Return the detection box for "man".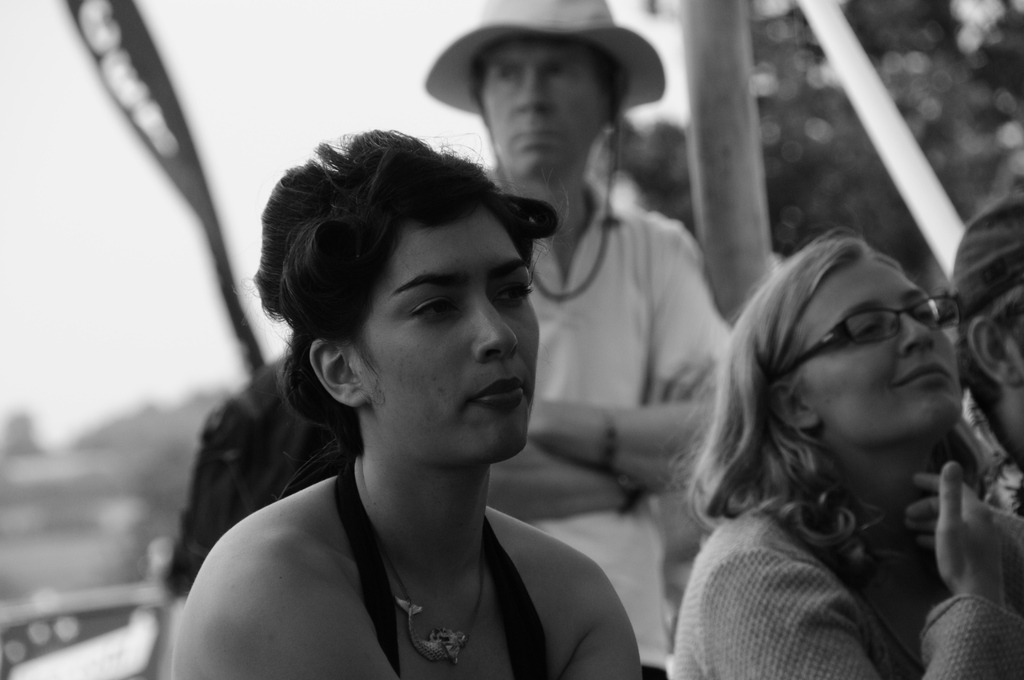
l=951, t=195, r=1023, b=519.
